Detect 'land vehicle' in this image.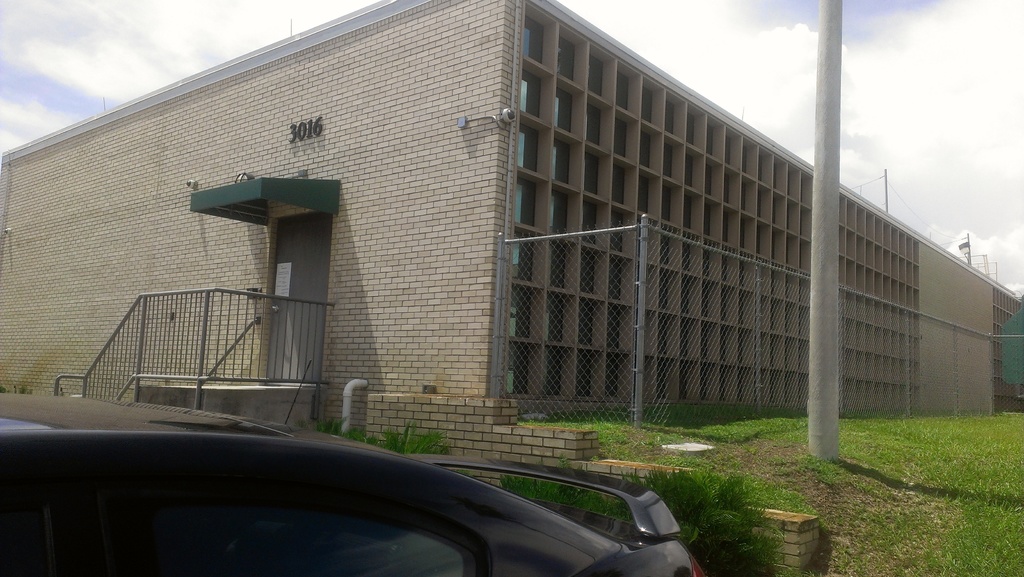
Detection: locate(0, 387, 701, 576).
